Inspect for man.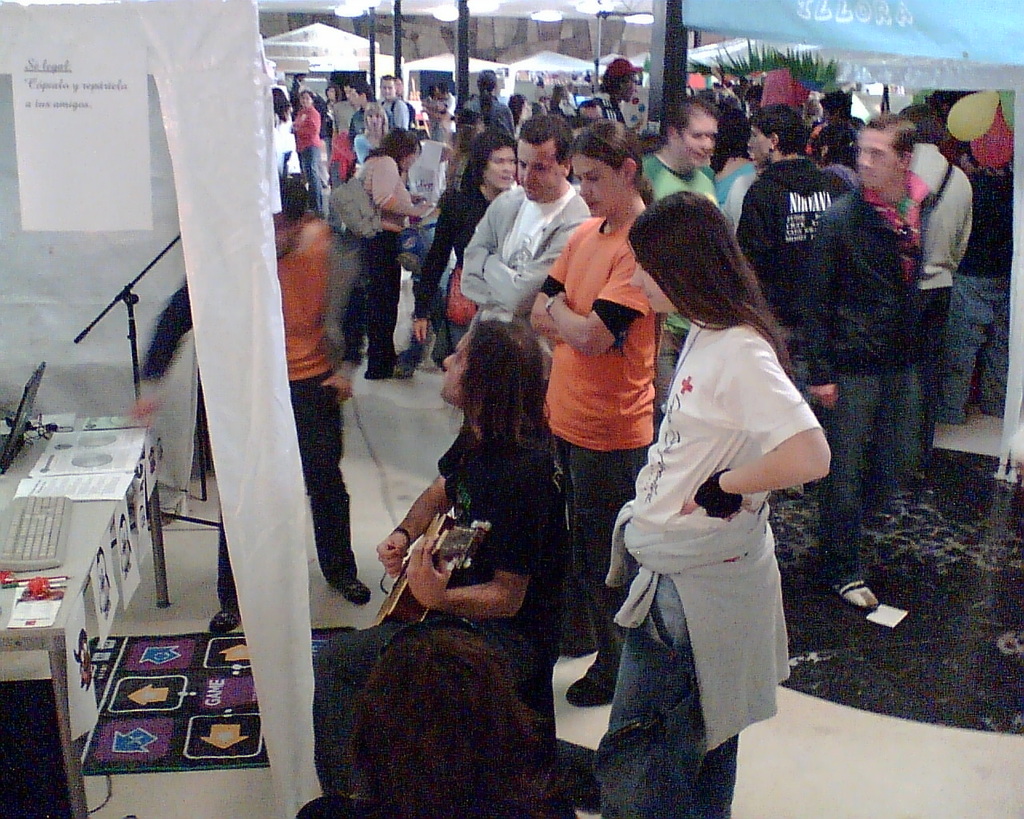
Inspection: (632, 100, 722, 428).
